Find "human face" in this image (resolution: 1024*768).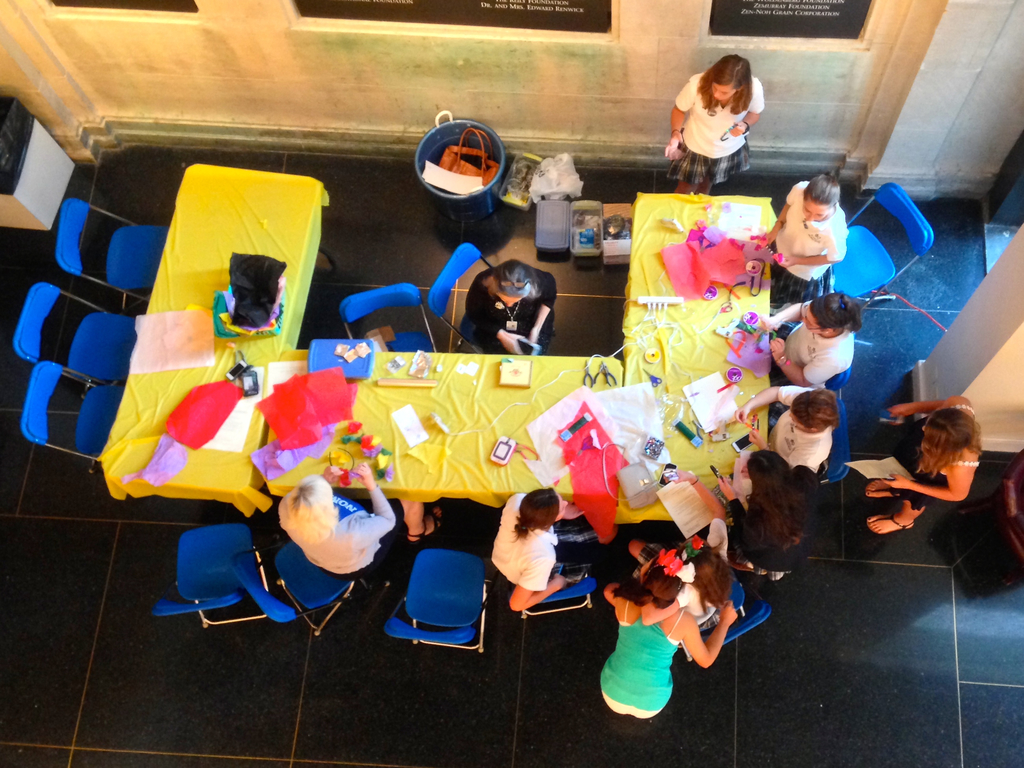
select_region(804, 309, 823, 336).
